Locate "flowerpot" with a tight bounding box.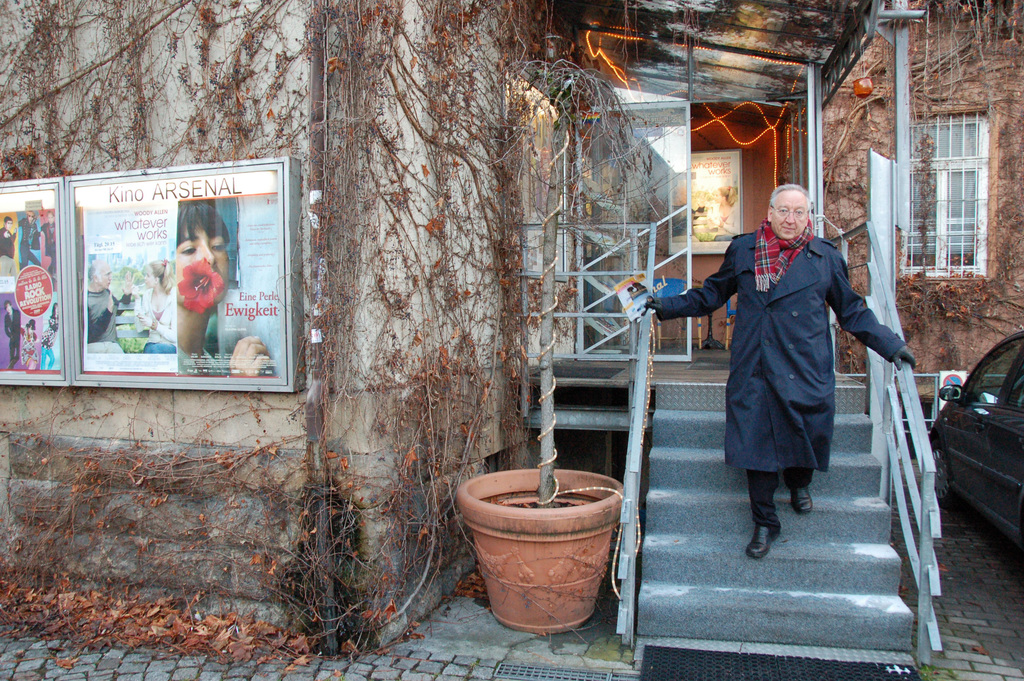
<box>467,462,636,638</box>.
